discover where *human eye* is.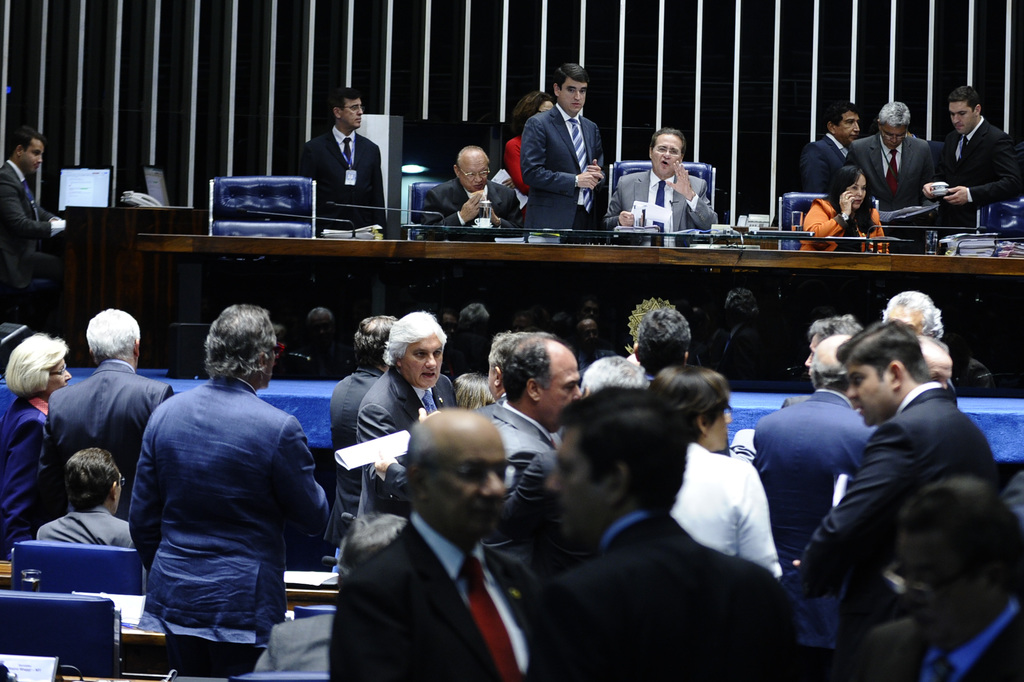
Discovered at bbox=[350, 106, 357, 112].
